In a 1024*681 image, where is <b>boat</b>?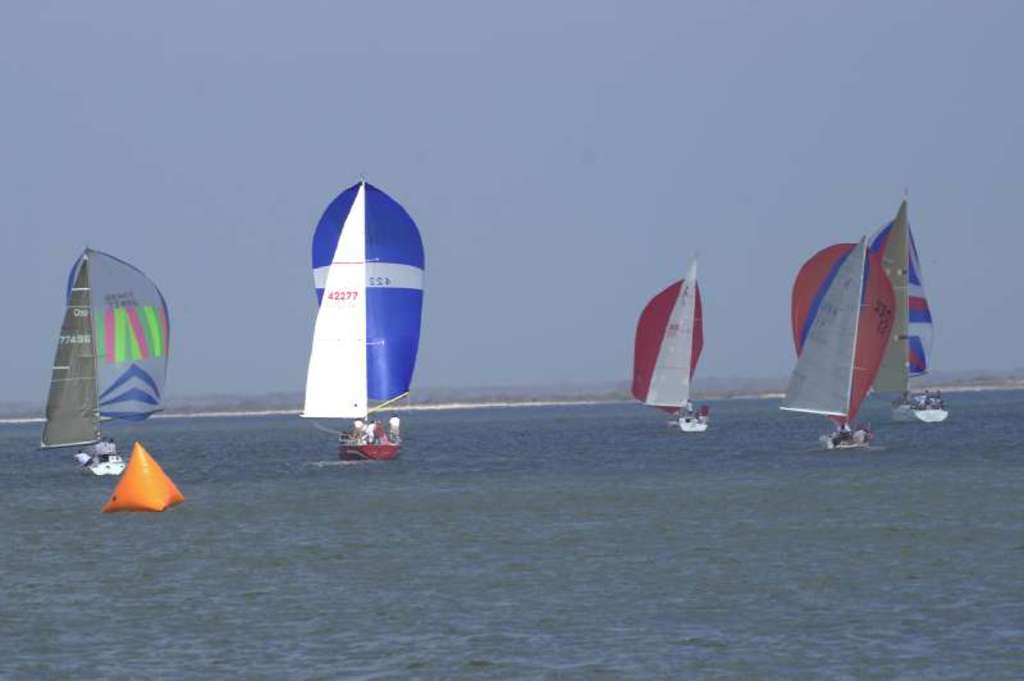
region(872, 188, 947, 425).
